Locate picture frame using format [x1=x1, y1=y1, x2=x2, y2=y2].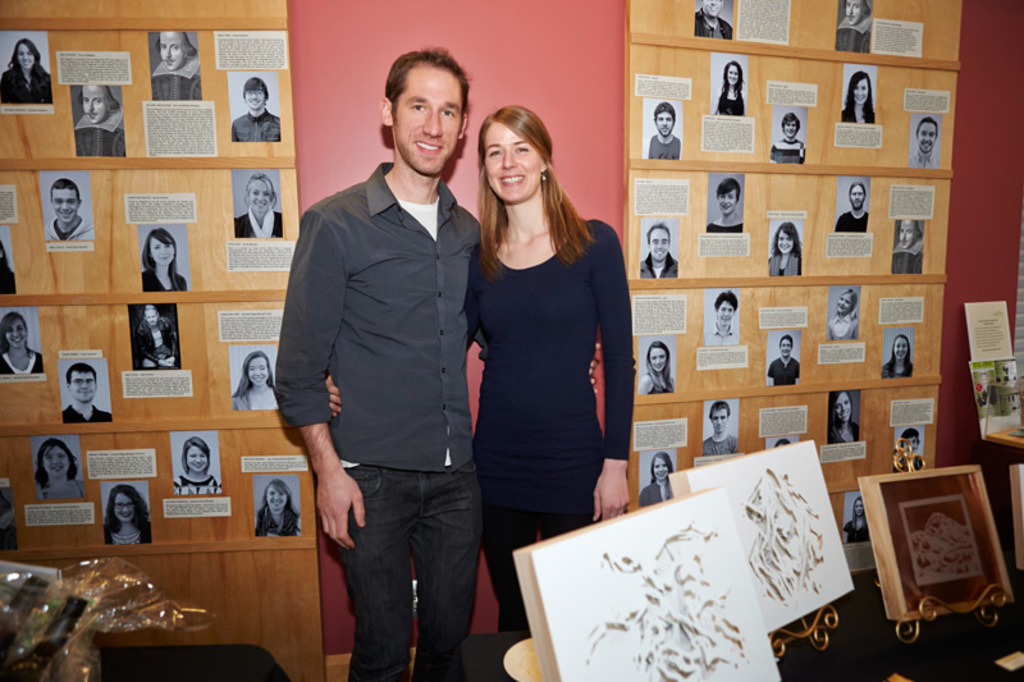
[x1=644, y1=215, x2=681, y2=282].
